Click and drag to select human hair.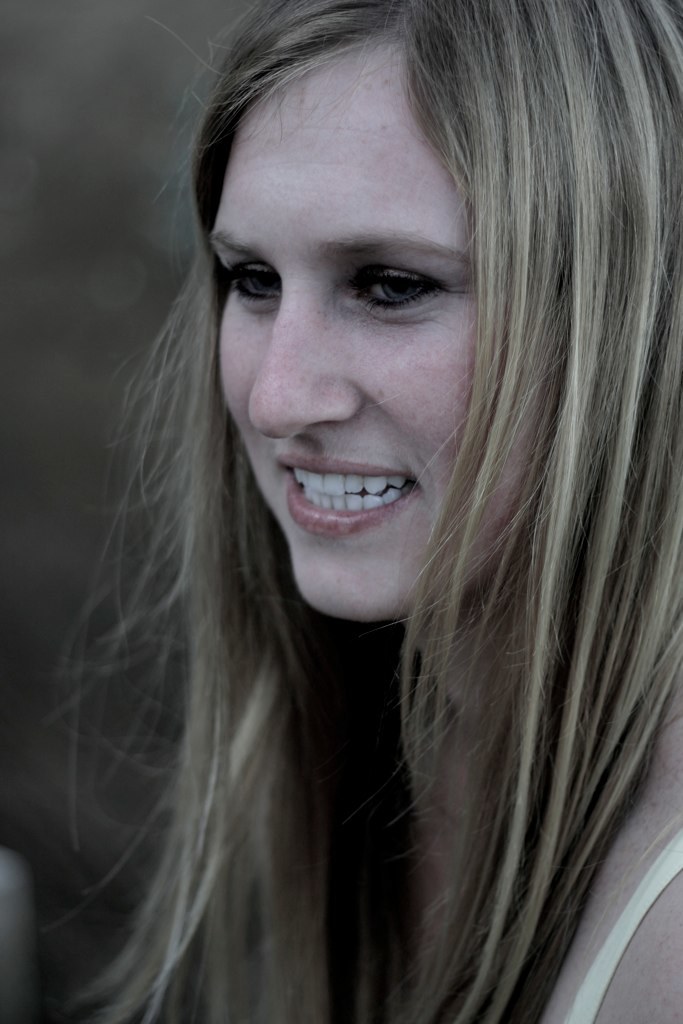
Selection: [67, 0, 631, 1023].
